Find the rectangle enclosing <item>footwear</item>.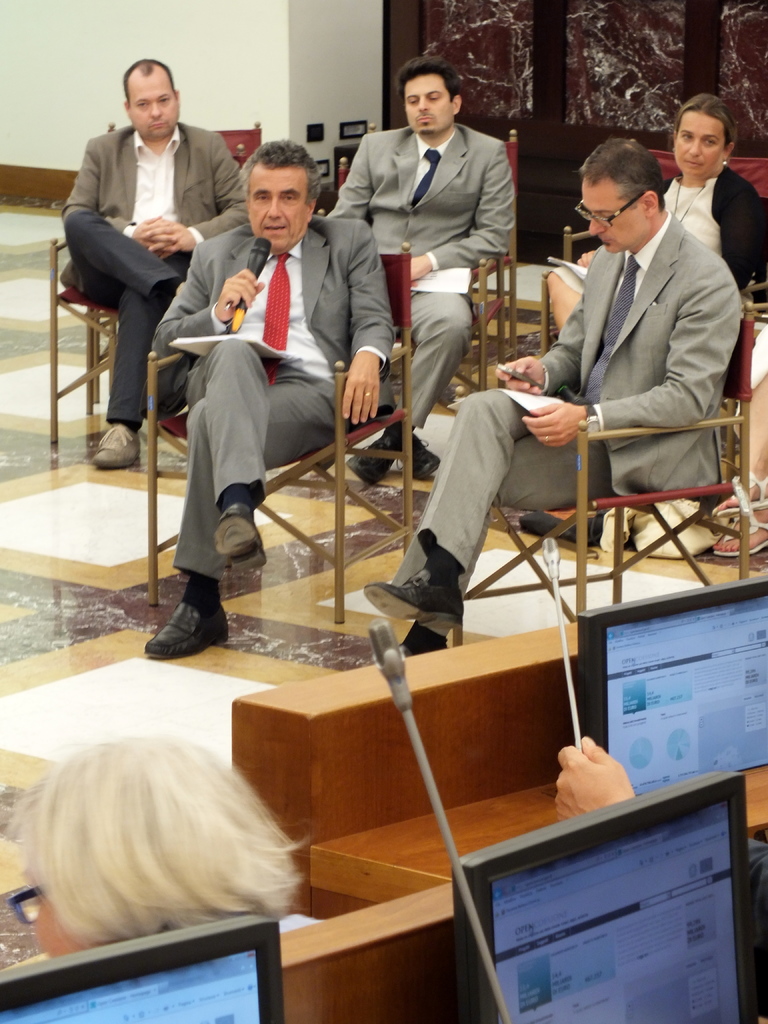
405/607/468/657.
